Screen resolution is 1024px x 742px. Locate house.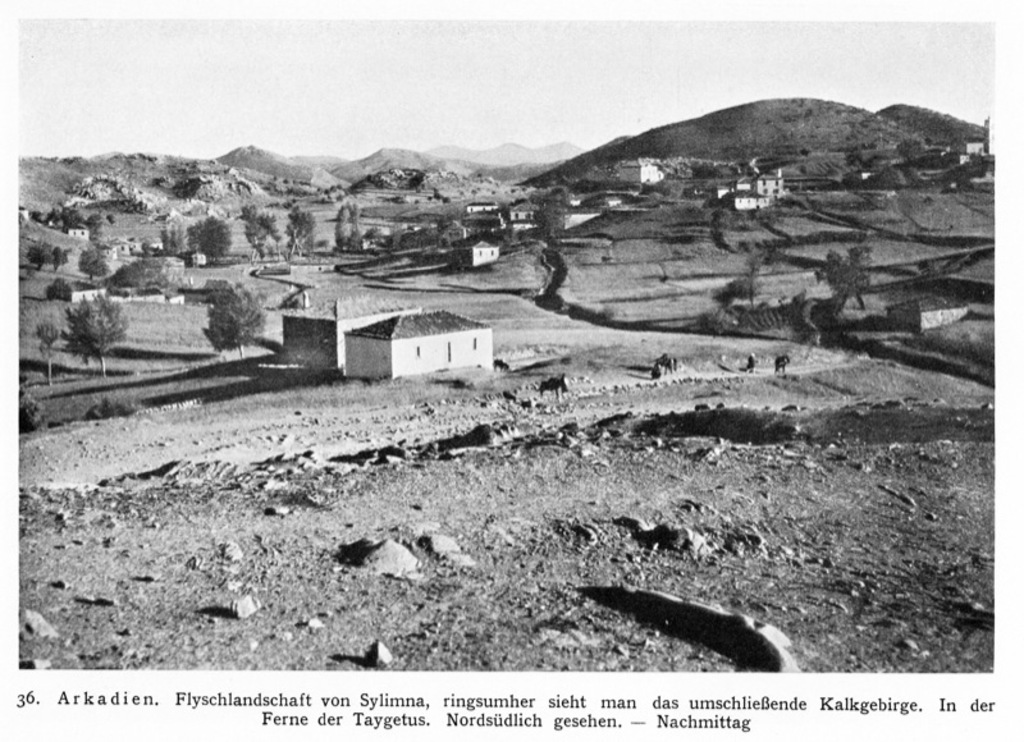
bbox=[945, 137, 983, 162].
